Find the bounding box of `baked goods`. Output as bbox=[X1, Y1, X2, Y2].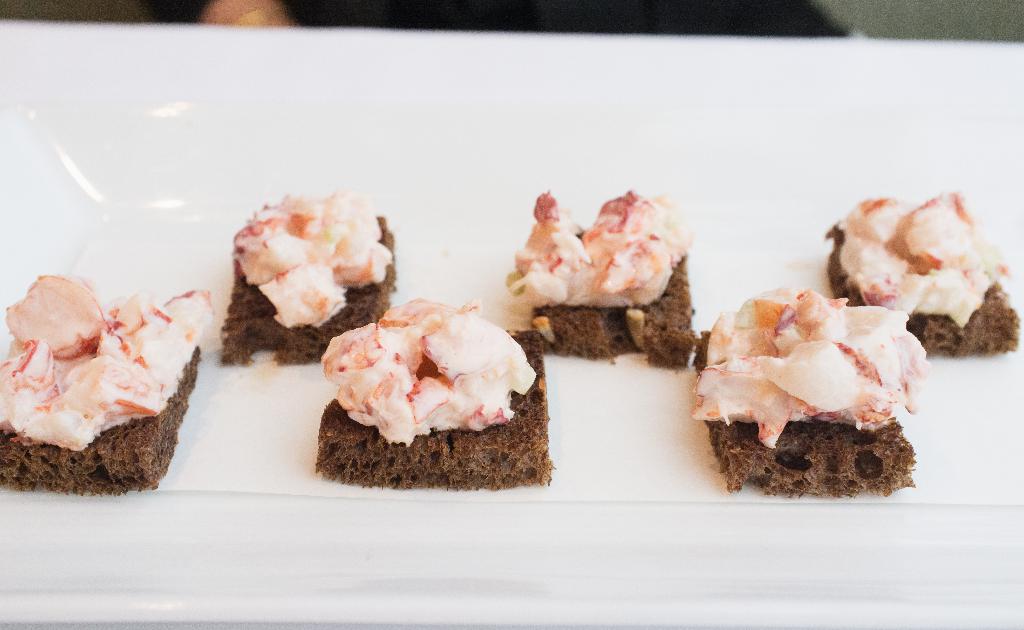
bbox=[822, 181, 1021, 356].
